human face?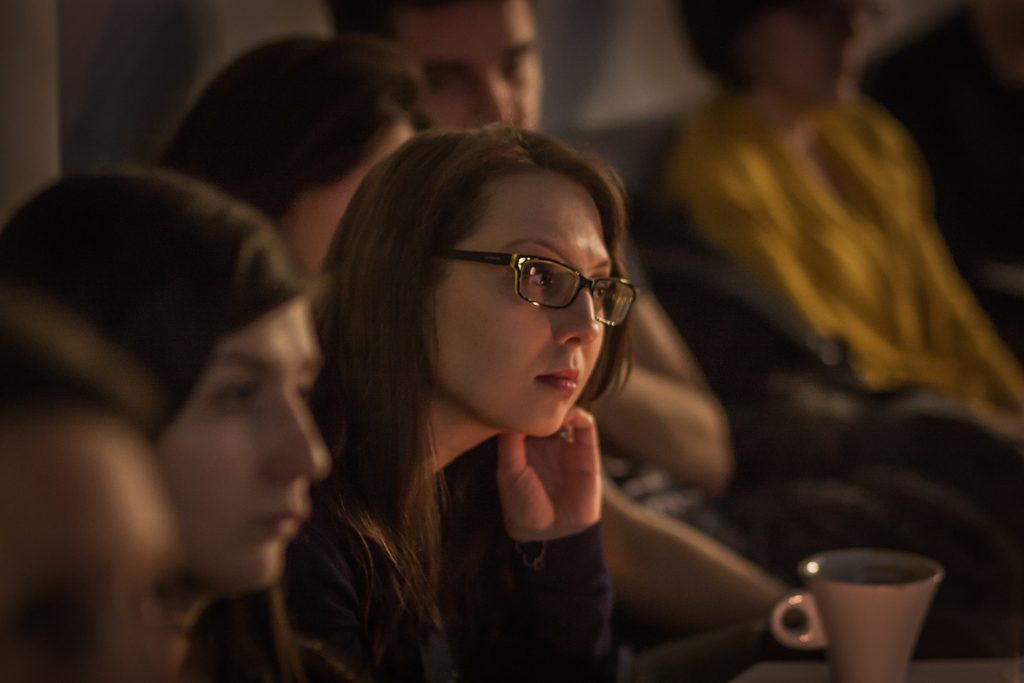
(284, 119, 410, 296)
